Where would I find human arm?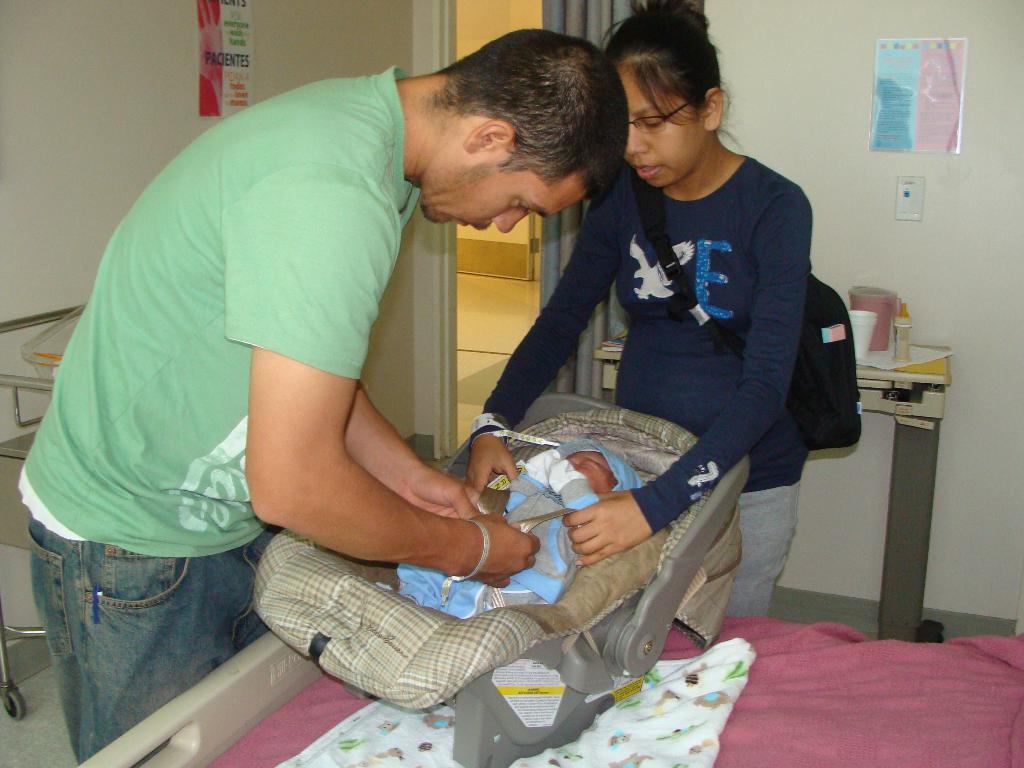
At (left=564, top=186, right=806, bottom=568).
